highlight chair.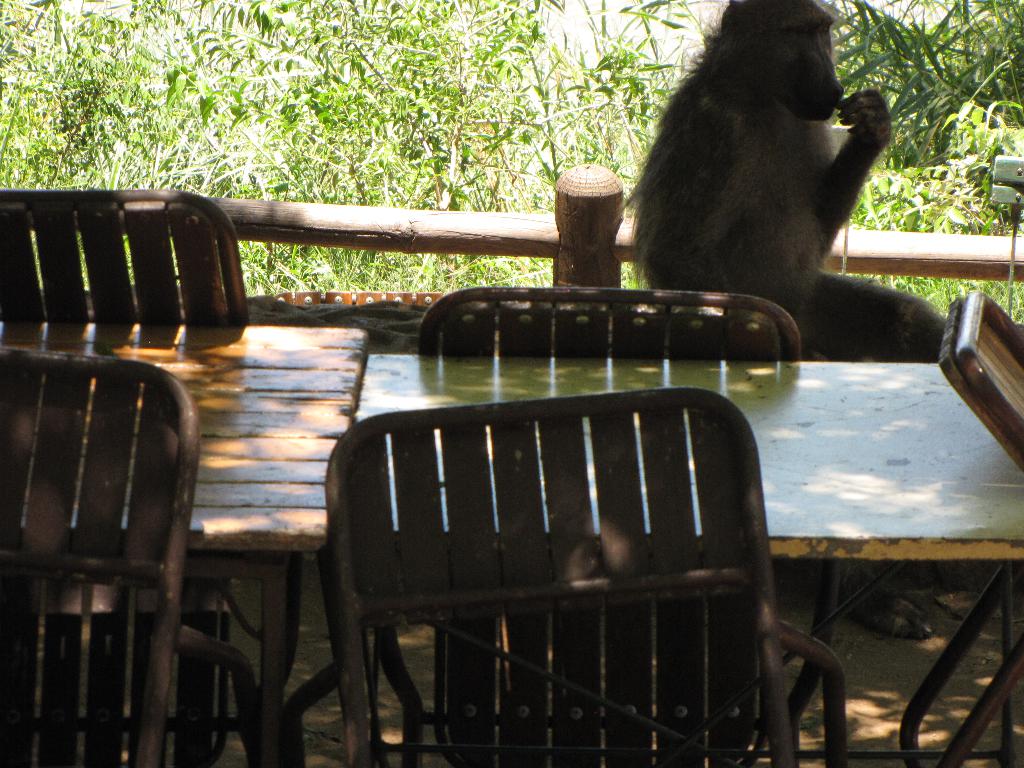
Highlighted region: 348, 283, 838, 767.
